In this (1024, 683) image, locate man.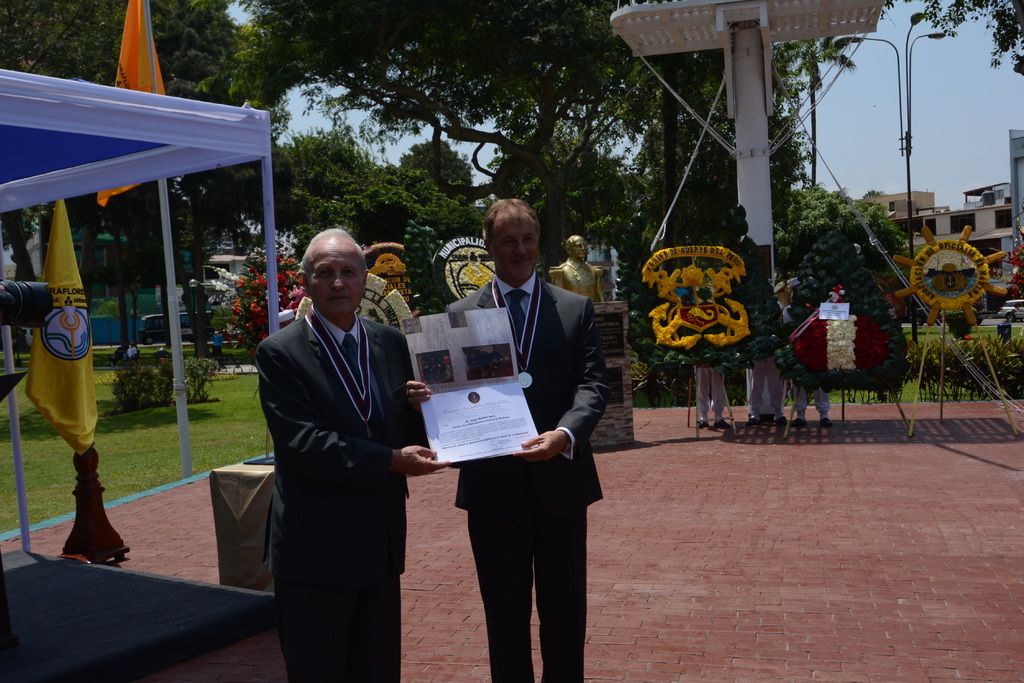
Bounding box: box(236, 212, 429, 669).
